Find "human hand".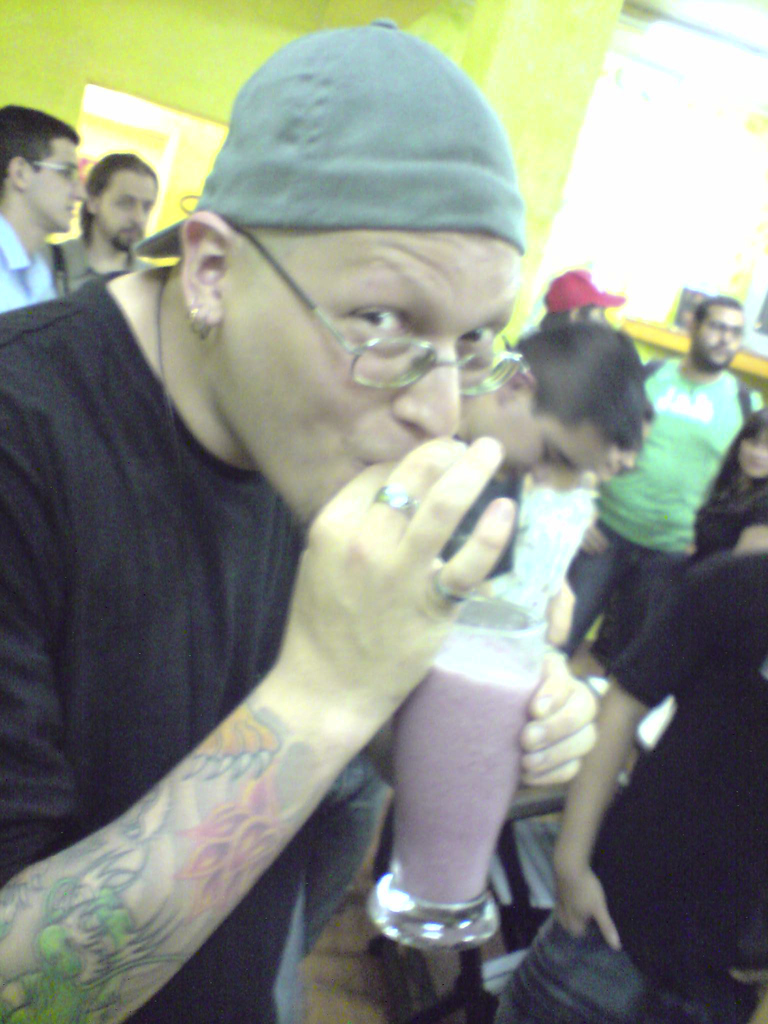
bbox(549, 861, 623, 947).
